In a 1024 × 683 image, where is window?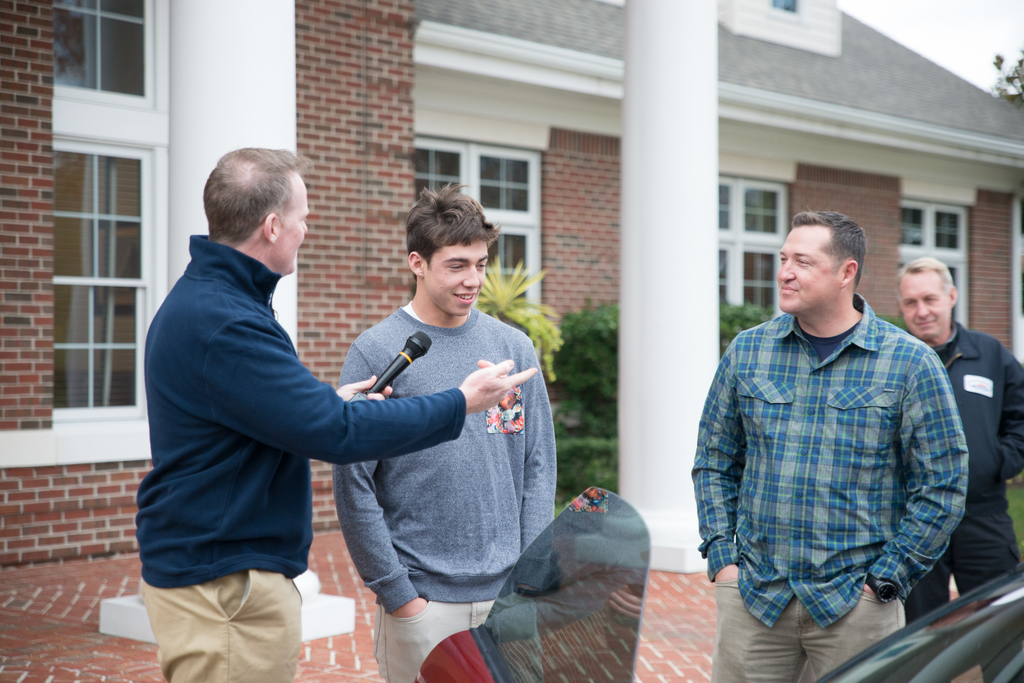
[899,197,971,328].
